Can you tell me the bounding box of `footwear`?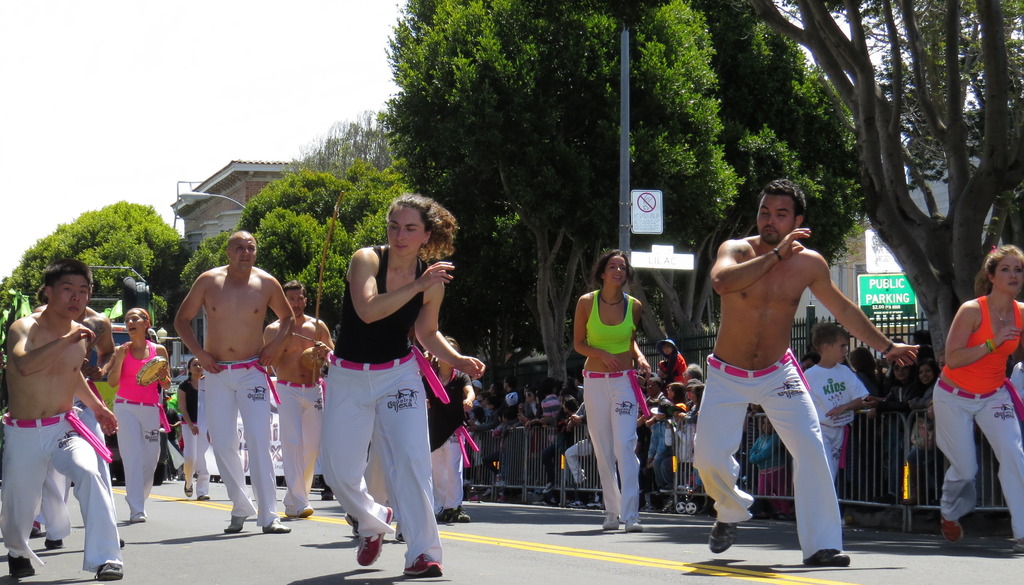
<bbox>296, 503, 314, 518</bbox>.
